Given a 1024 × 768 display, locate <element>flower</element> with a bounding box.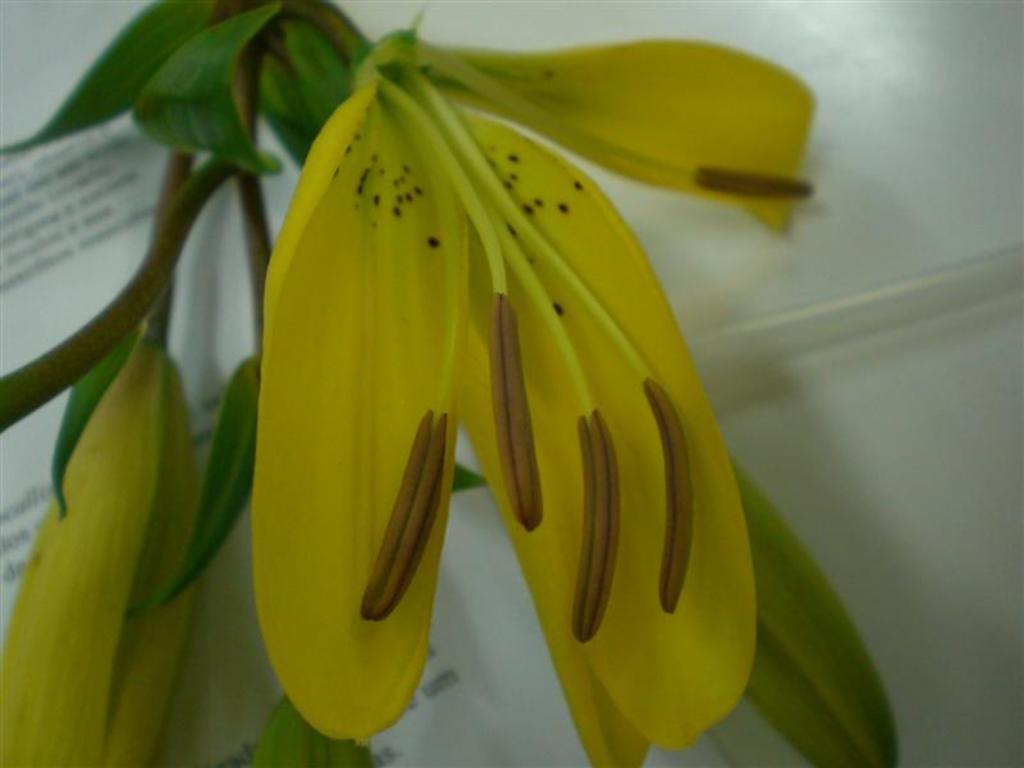
Located: [left=0, top=339, right=204, bottom=765].
